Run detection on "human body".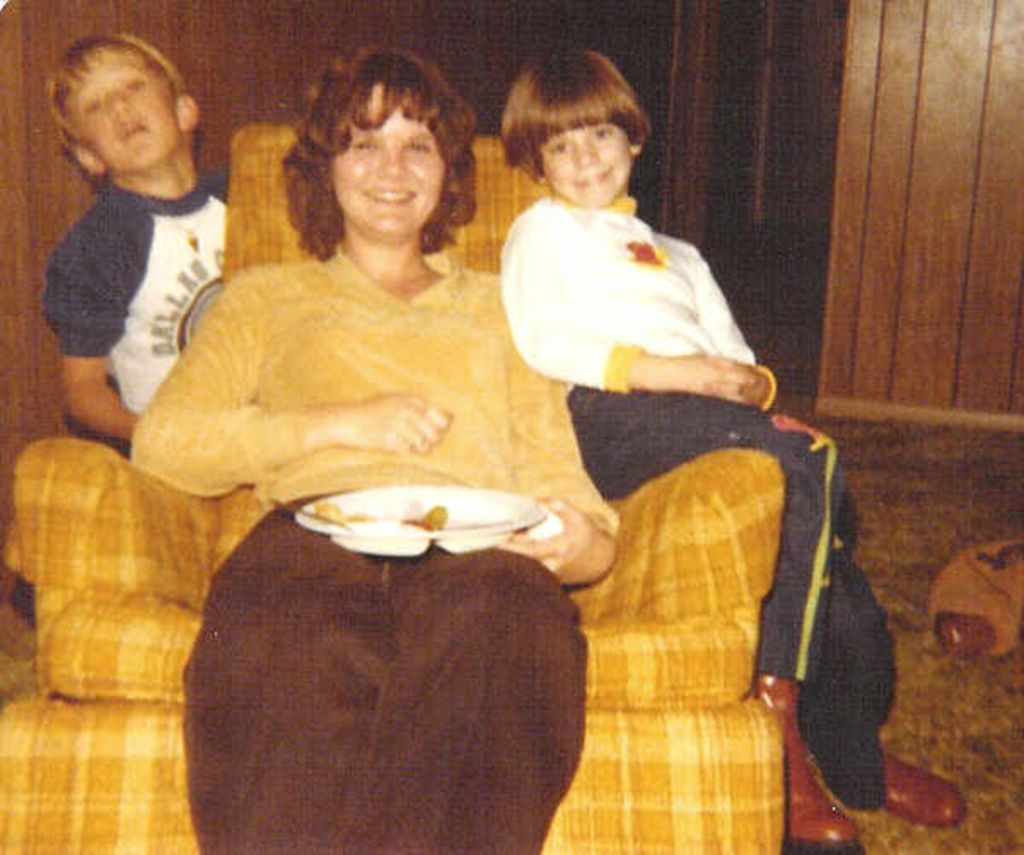
Result: detection(130, 46, 621, 846).
